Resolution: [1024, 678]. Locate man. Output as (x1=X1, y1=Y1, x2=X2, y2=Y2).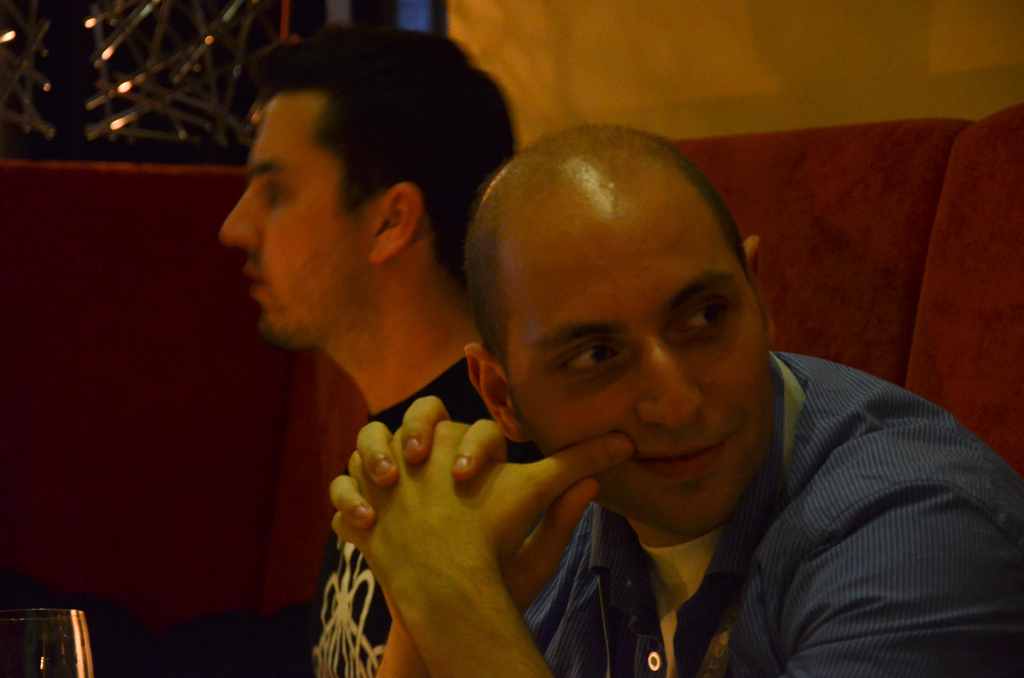
(x1=211, y1=20, x2=542, y2=677).
